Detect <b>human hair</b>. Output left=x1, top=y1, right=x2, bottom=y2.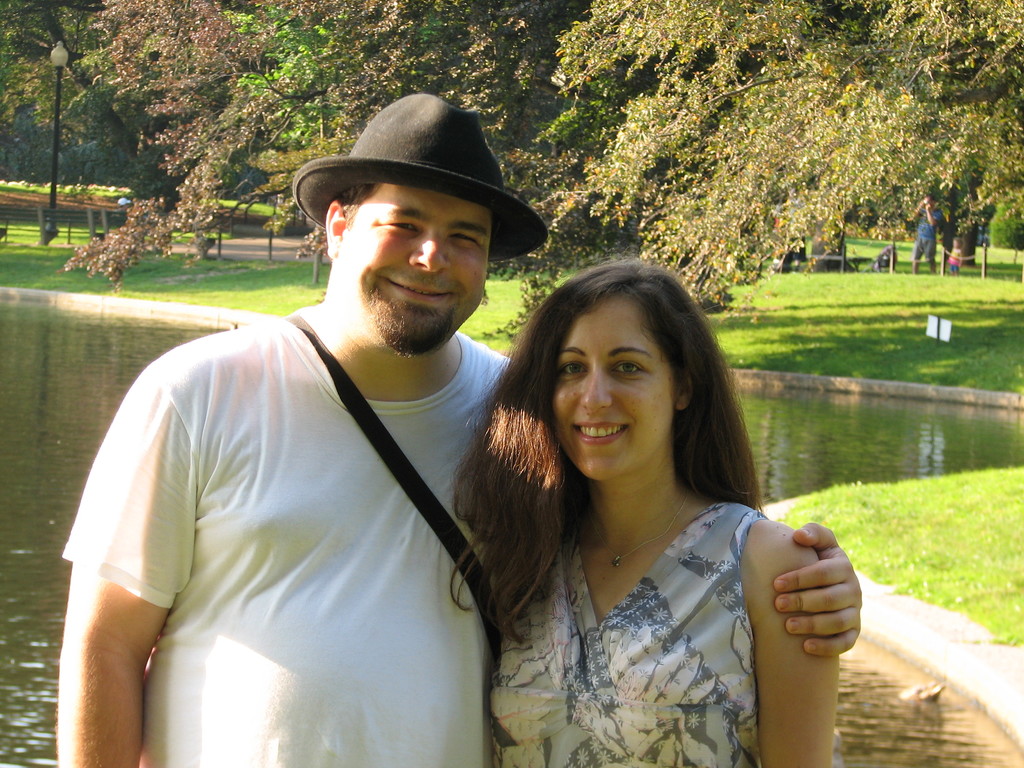
left=495, top=250, right=762, bottom=586.
